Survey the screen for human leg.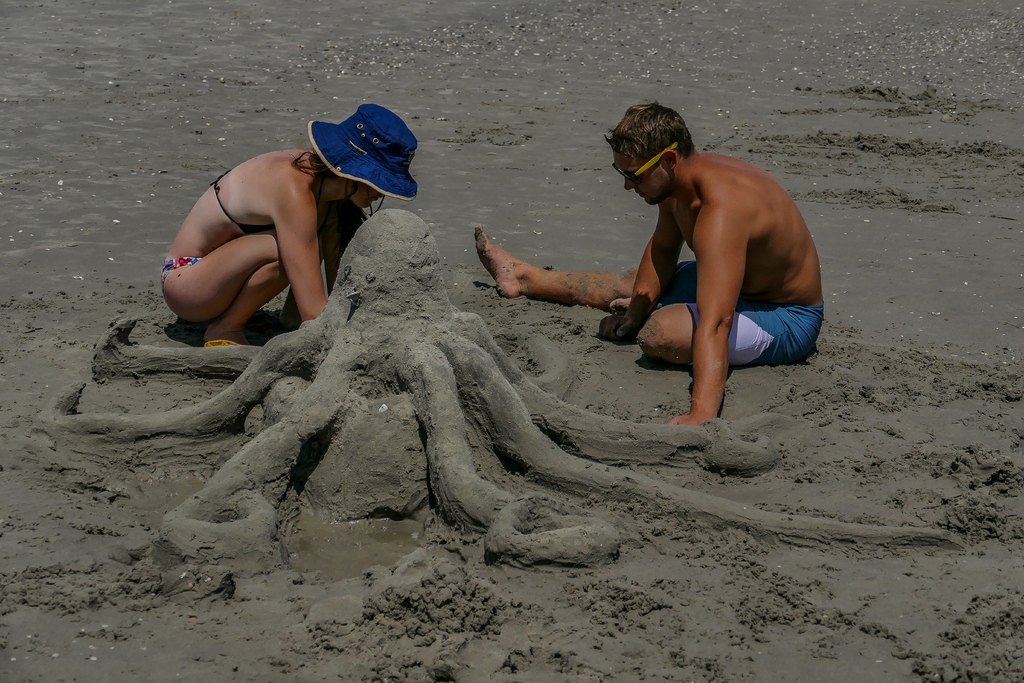
Survey found: select_region(613, 299, 823, 369).
